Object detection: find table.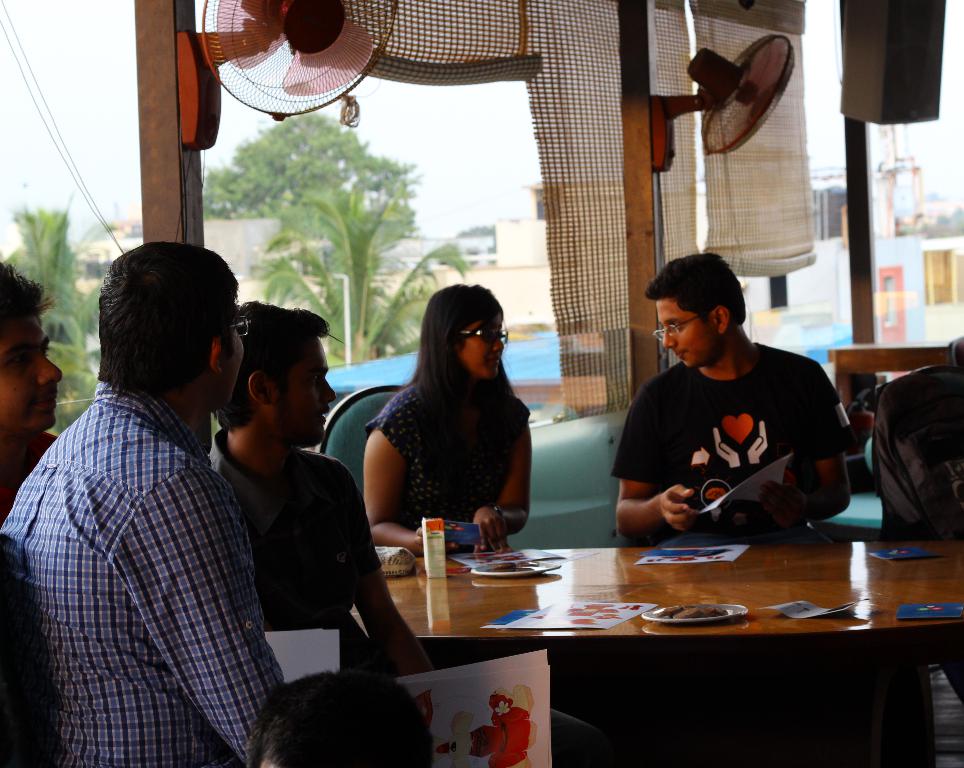
detection(294, 523, 957, 767).
